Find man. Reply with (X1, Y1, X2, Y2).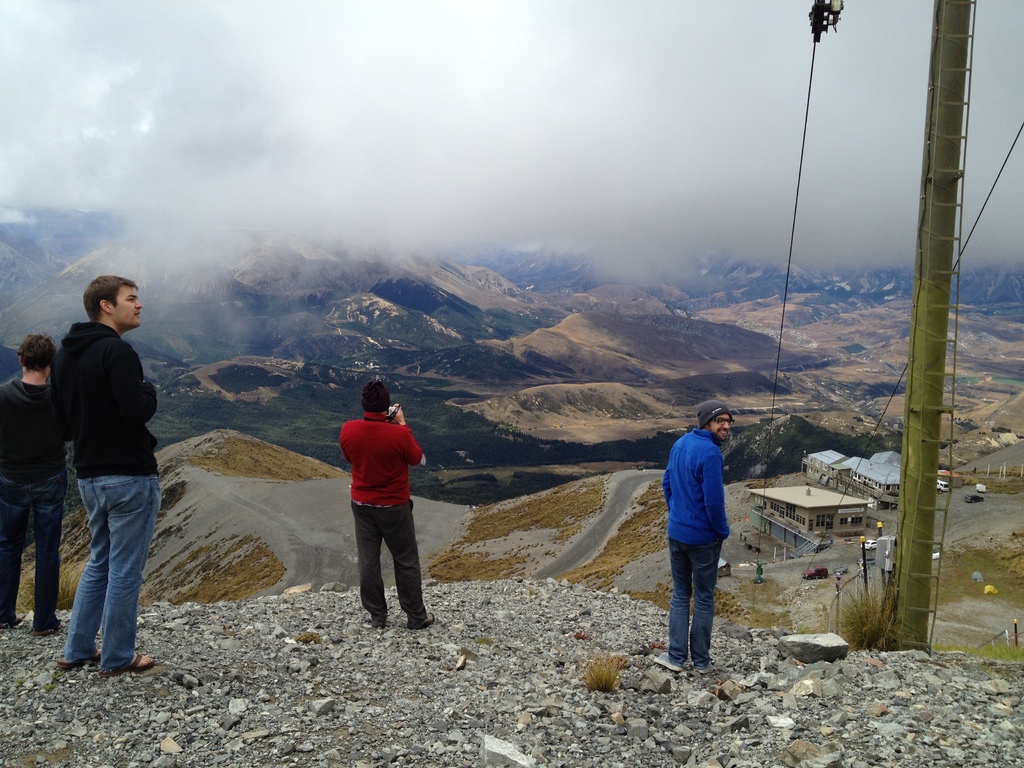
(0, 323, 72, 635).
